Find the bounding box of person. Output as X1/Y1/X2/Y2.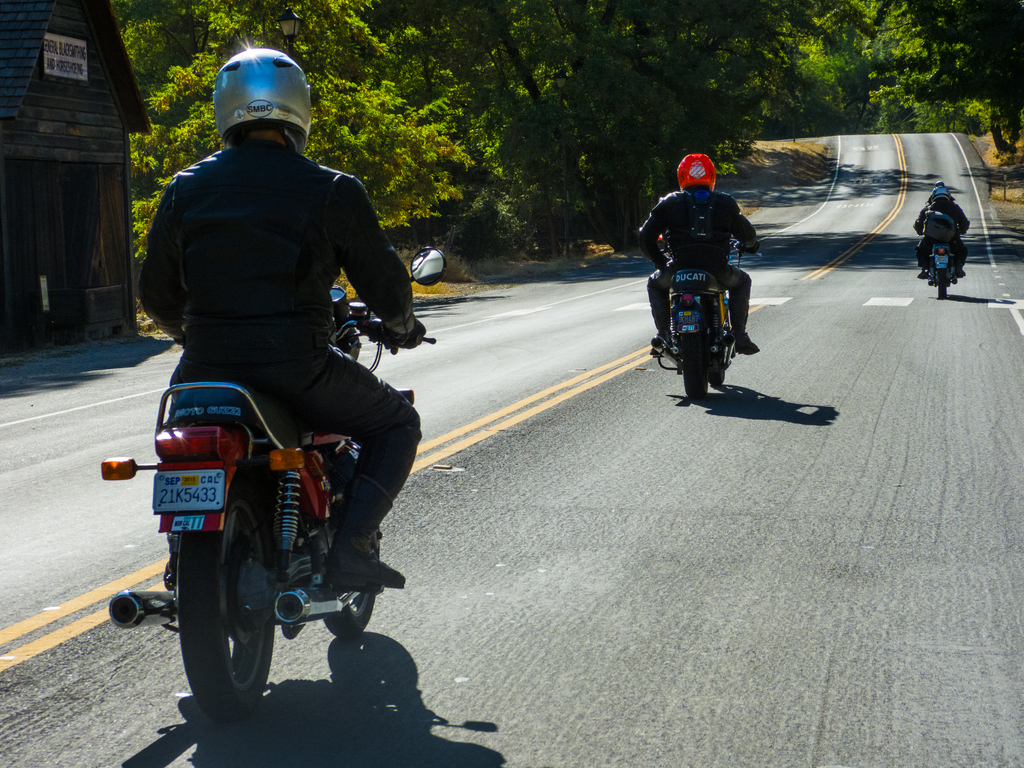
638/152/760/358.
